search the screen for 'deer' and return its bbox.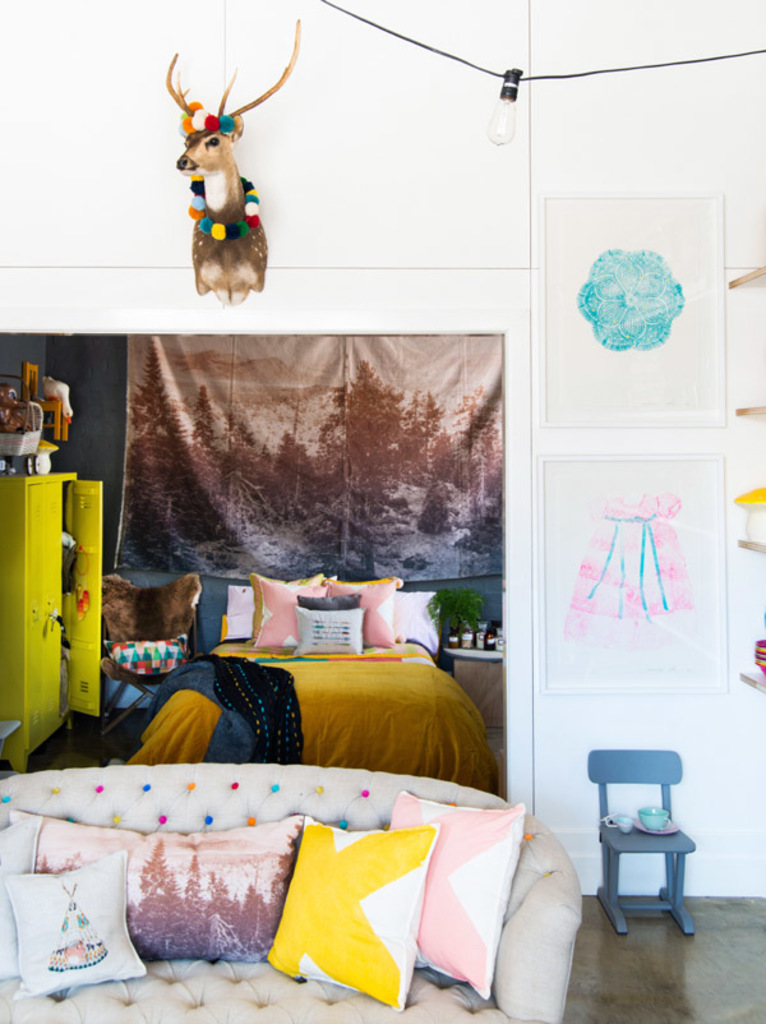
Found: Rect(167, 22, 300, 304).
